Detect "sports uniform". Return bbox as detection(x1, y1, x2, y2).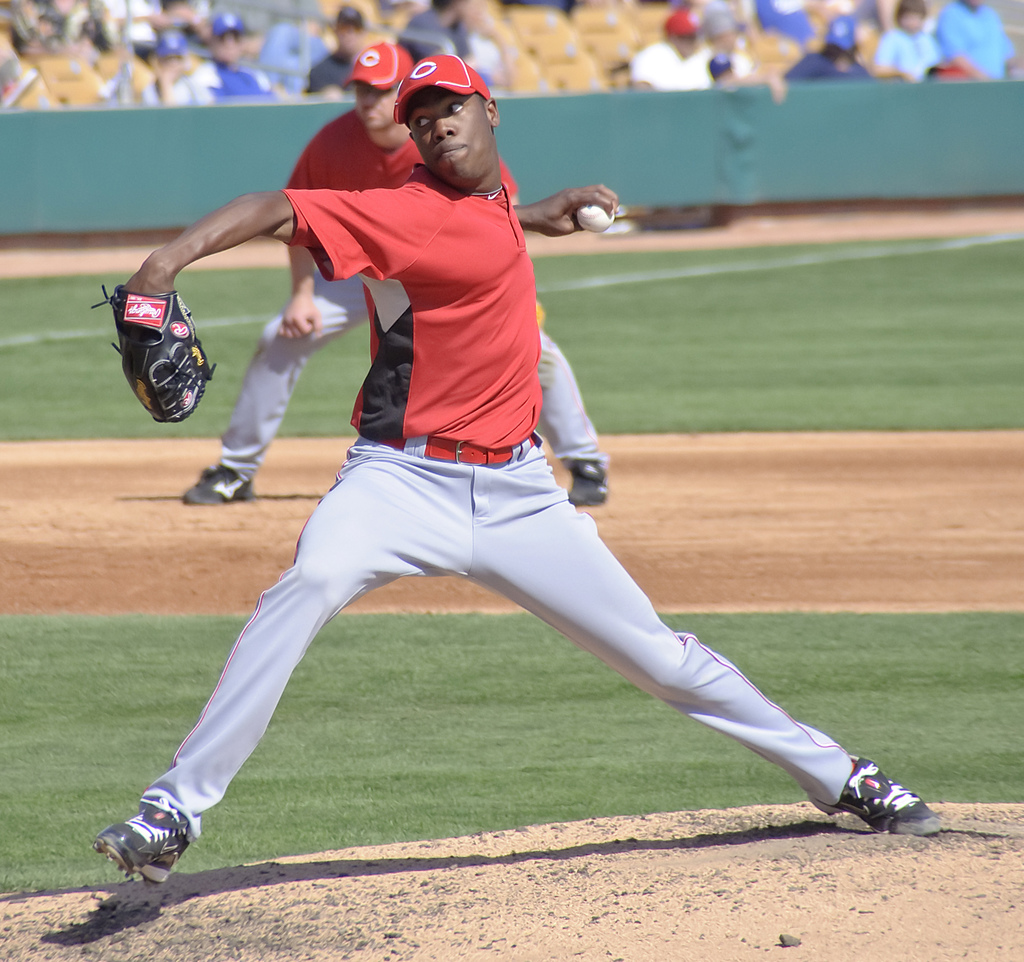
detection(214, 99, 600, 496).
